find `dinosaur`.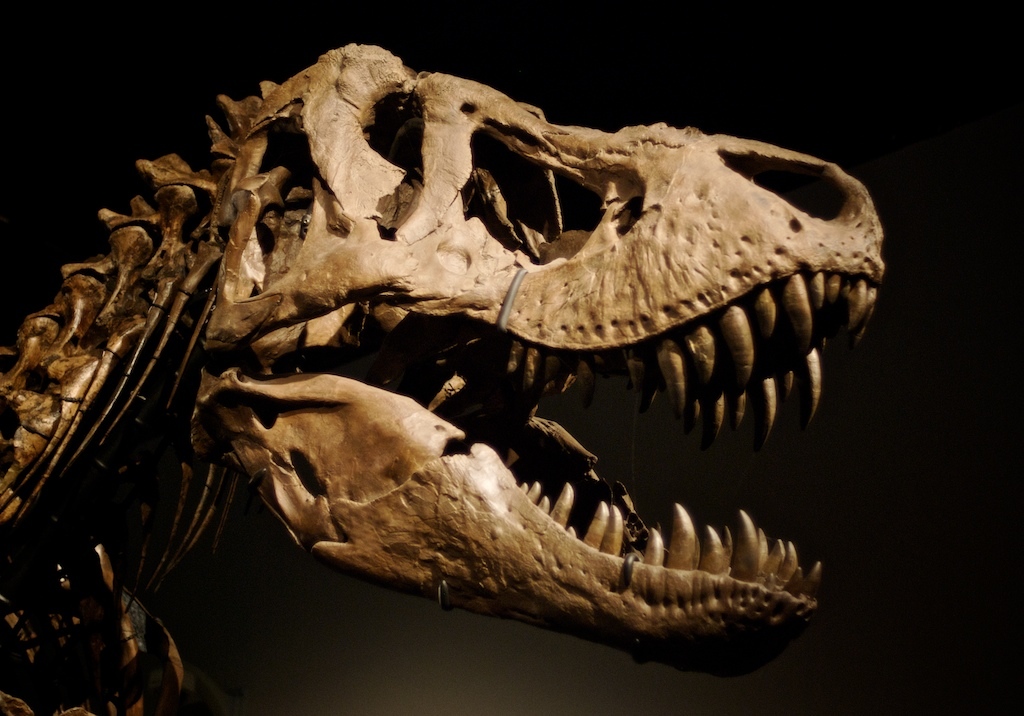
[x1=27, y1=29, x2=900, y2=715].
